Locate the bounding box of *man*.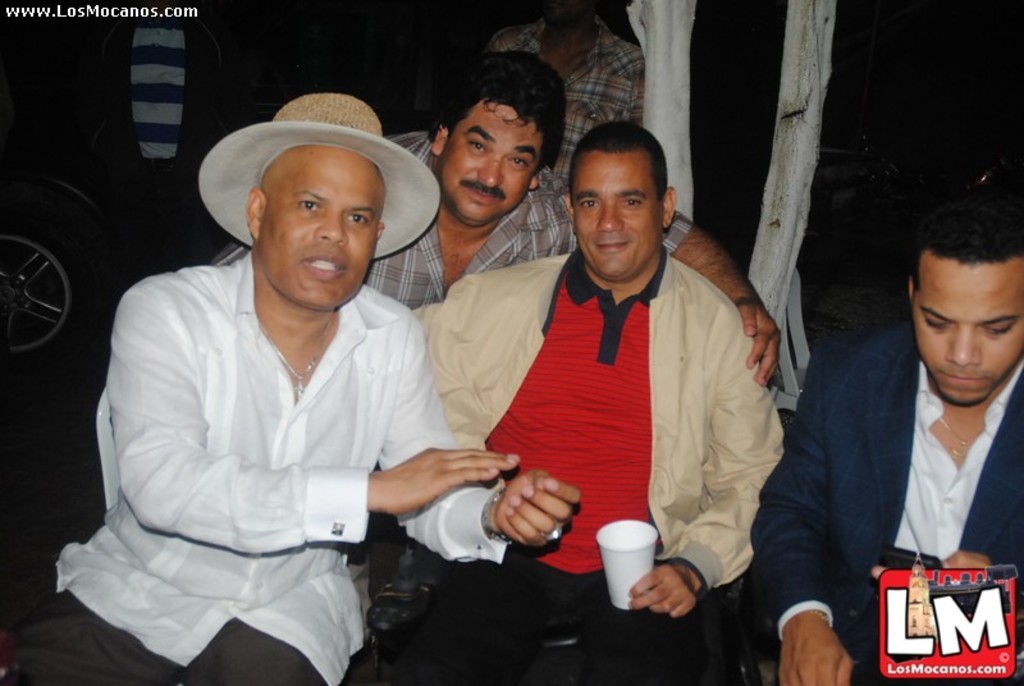
Bounding box: rect(762, 201, 1023, 654).
